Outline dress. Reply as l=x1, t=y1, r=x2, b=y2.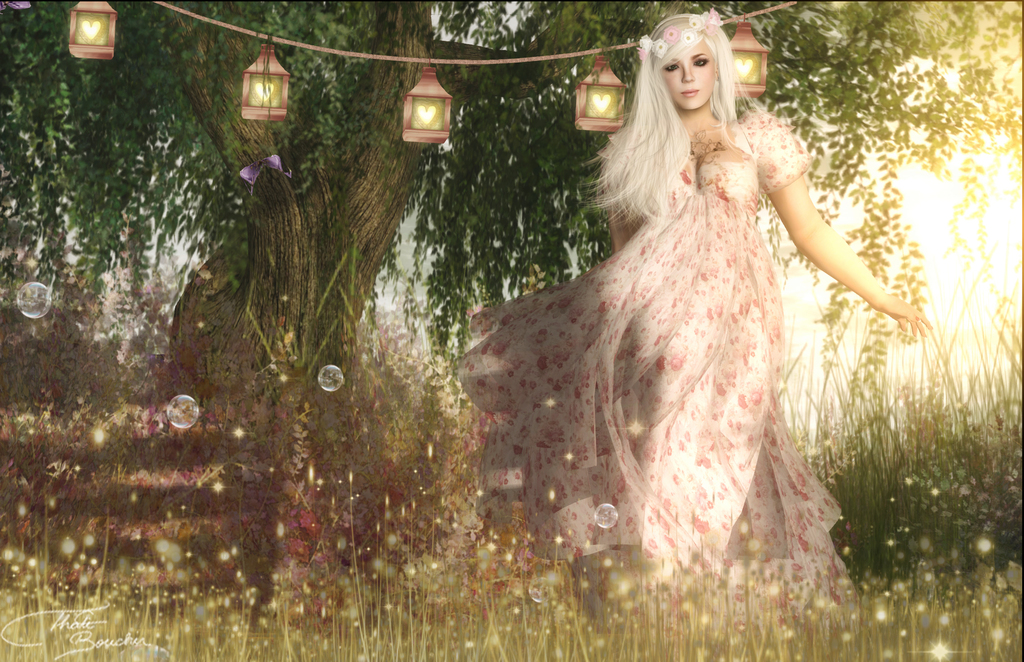
l=461, t=108, r=852, b=609.
